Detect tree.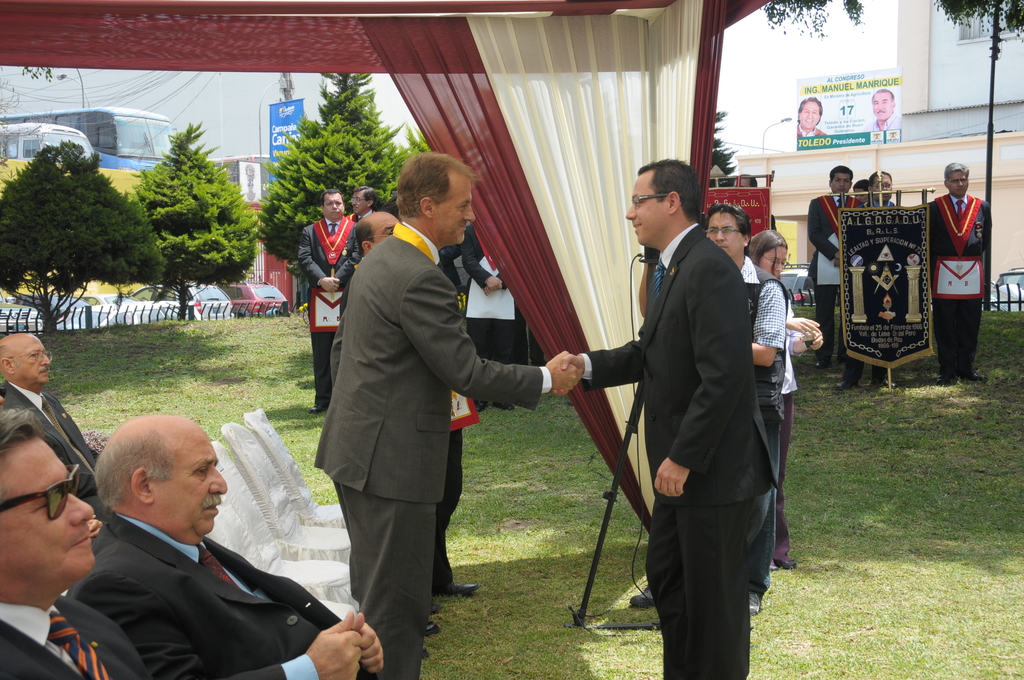
Detected at pyautogui.locateOnScreen(252, 72, 423, 277).
